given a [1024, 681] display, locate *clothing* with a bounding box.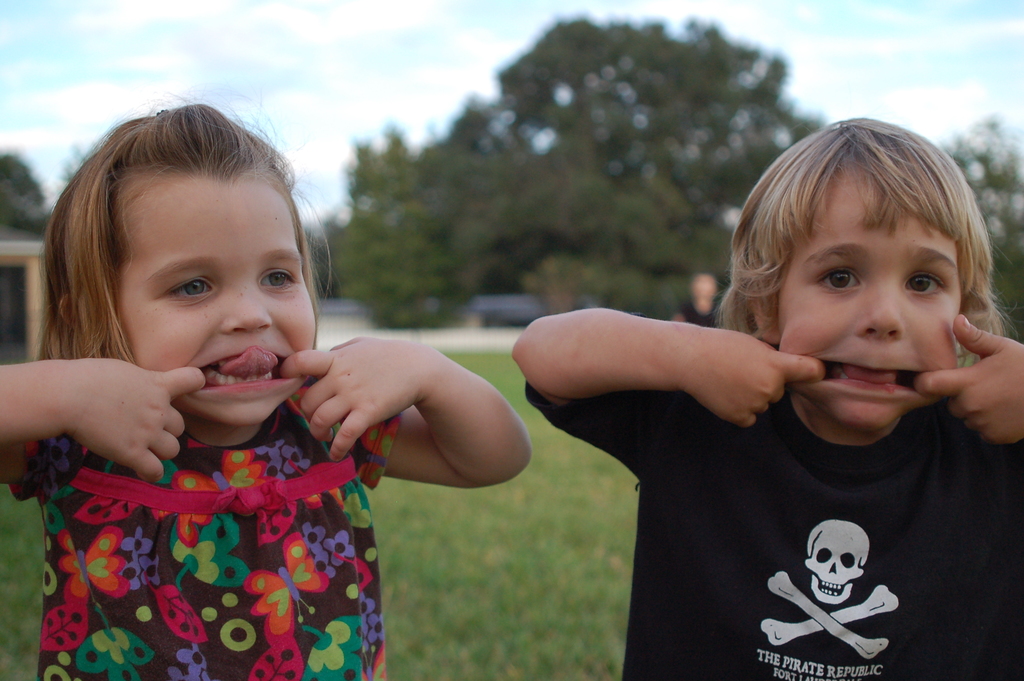
Located: 529, 388, 1023, 680.
